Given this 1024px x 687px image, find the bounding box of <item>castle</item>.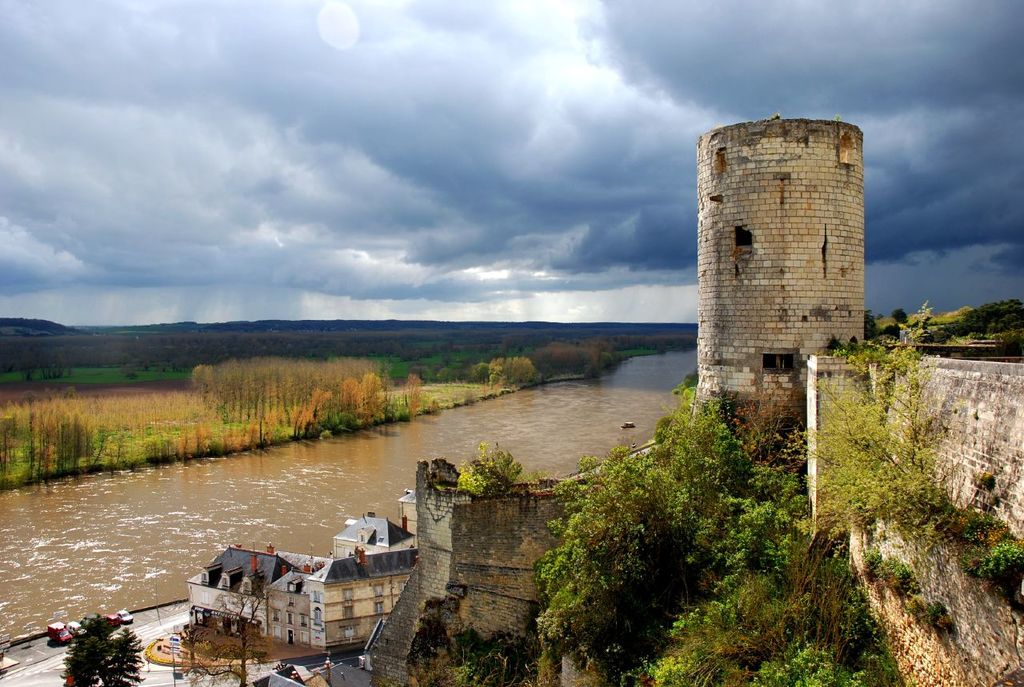
l=686, t=128, r=882, b=452.
